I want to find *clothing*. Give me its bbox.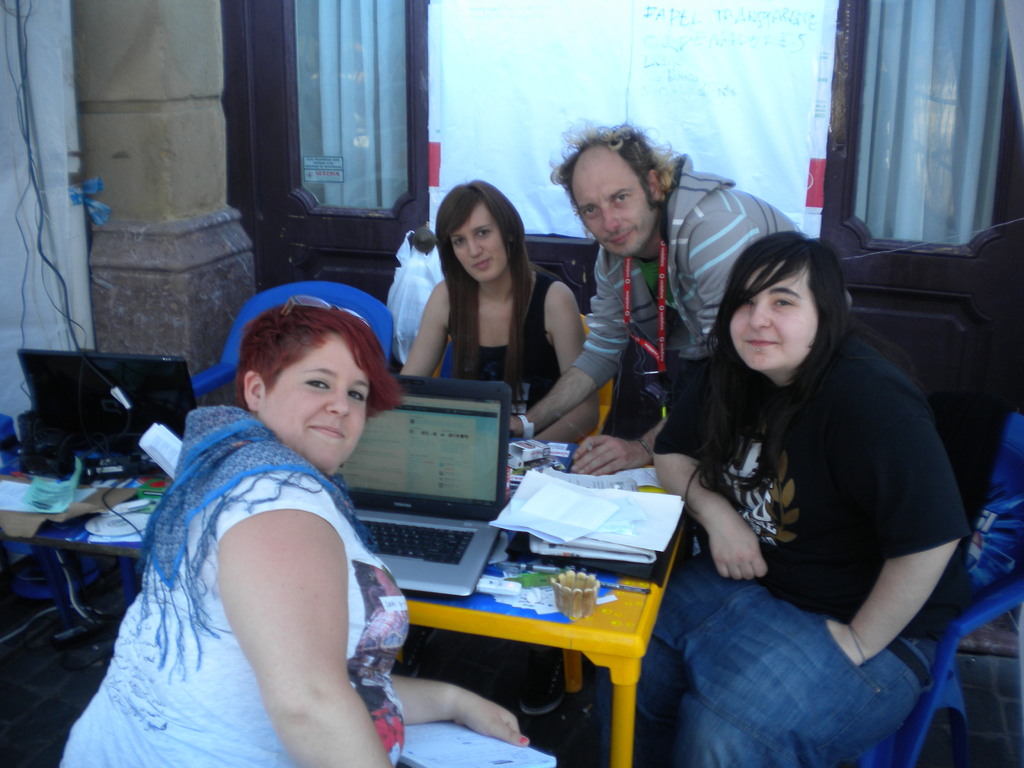
rect(592, 332, 969, 767).
